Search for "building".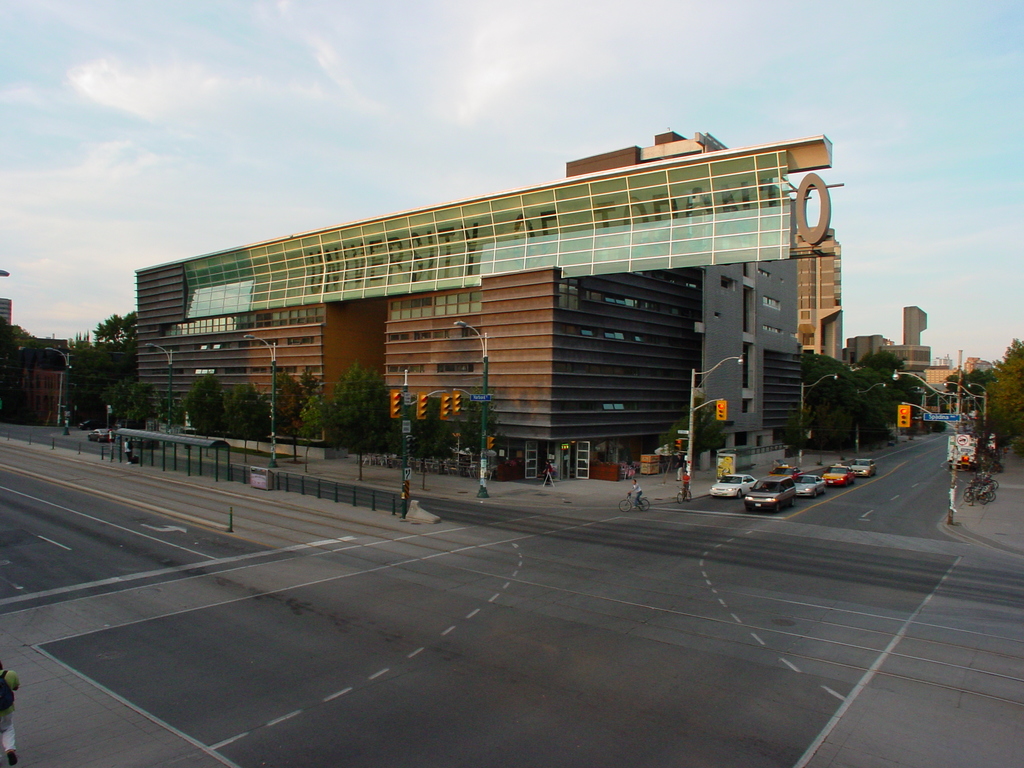
Found at [left=922, top=363, right=963, bottom=384].
